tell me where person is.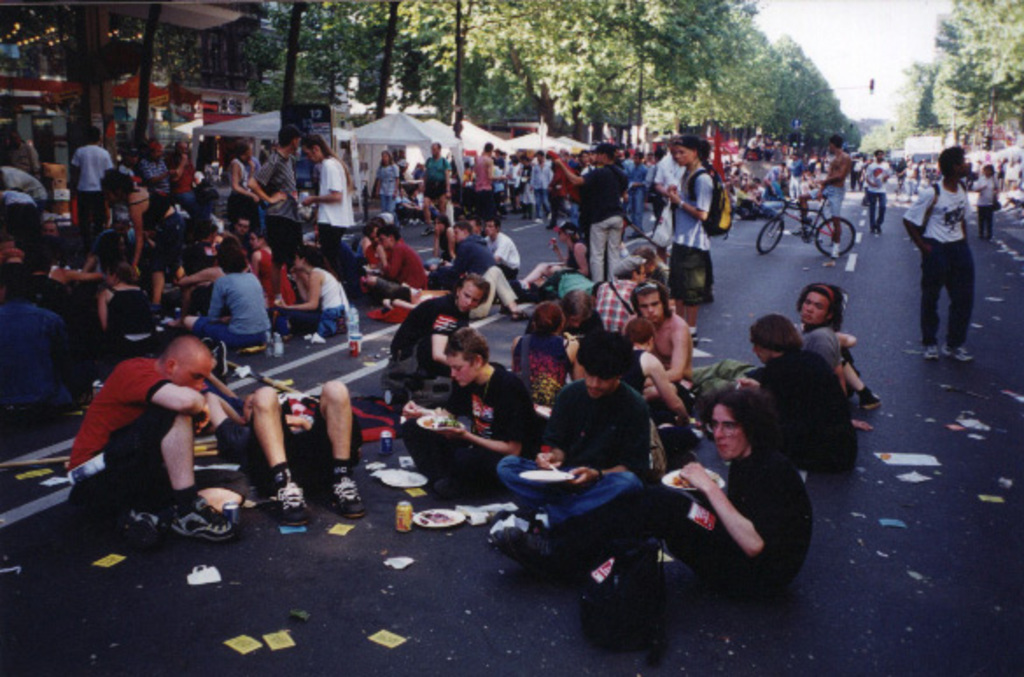
person is at <region>618, 154, 651, 238</region>.
